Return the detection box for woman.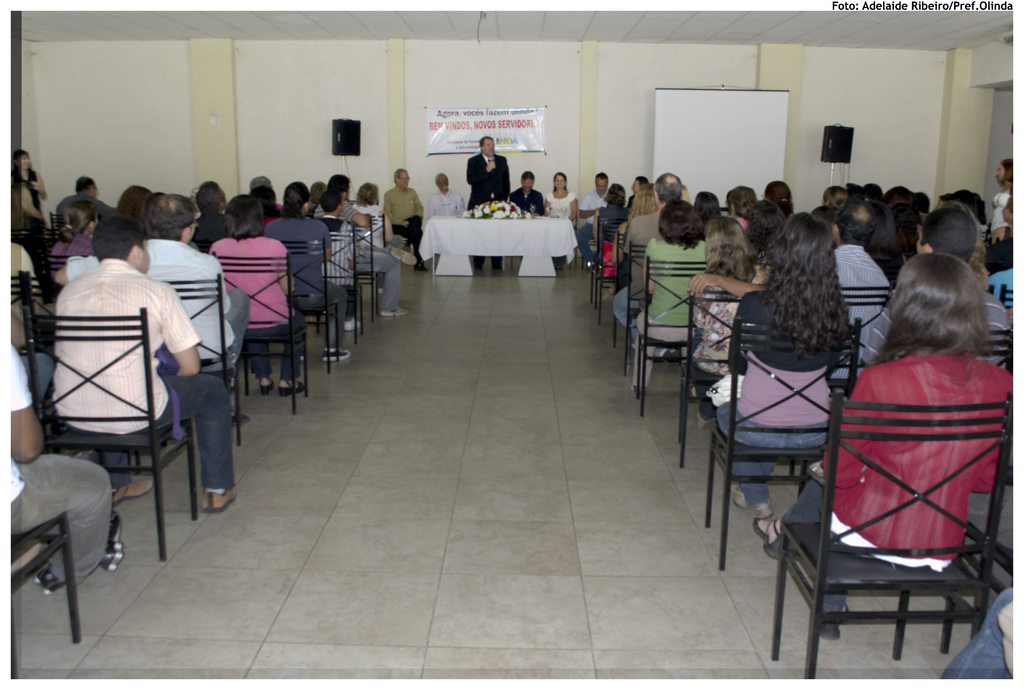
207,188,308,397.
